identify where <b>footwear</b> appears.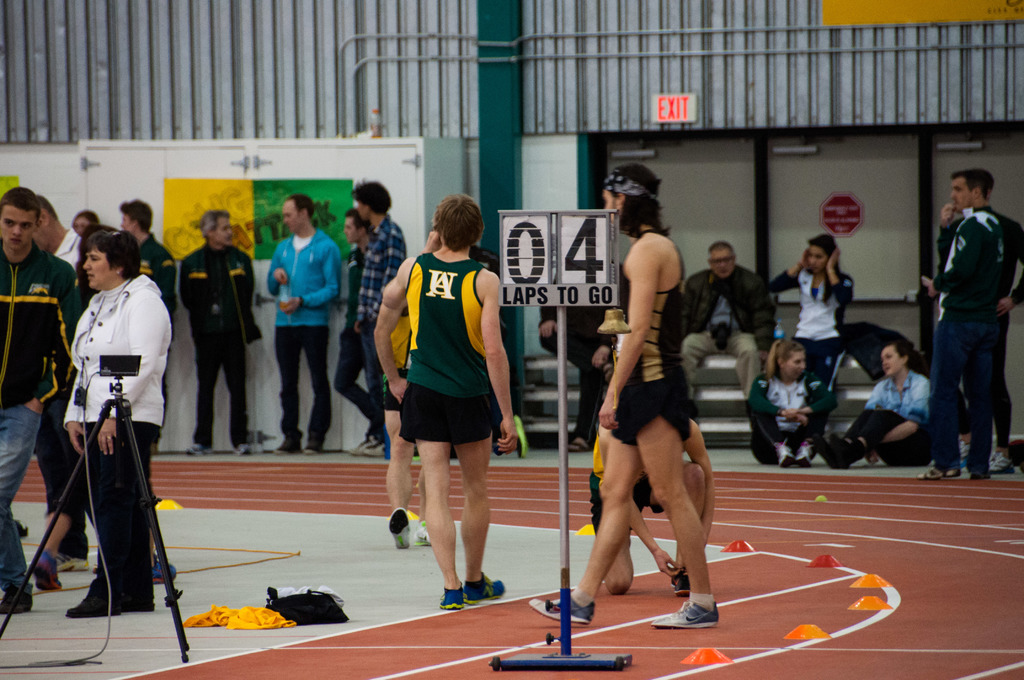
Appears at (1,585,32,613).
